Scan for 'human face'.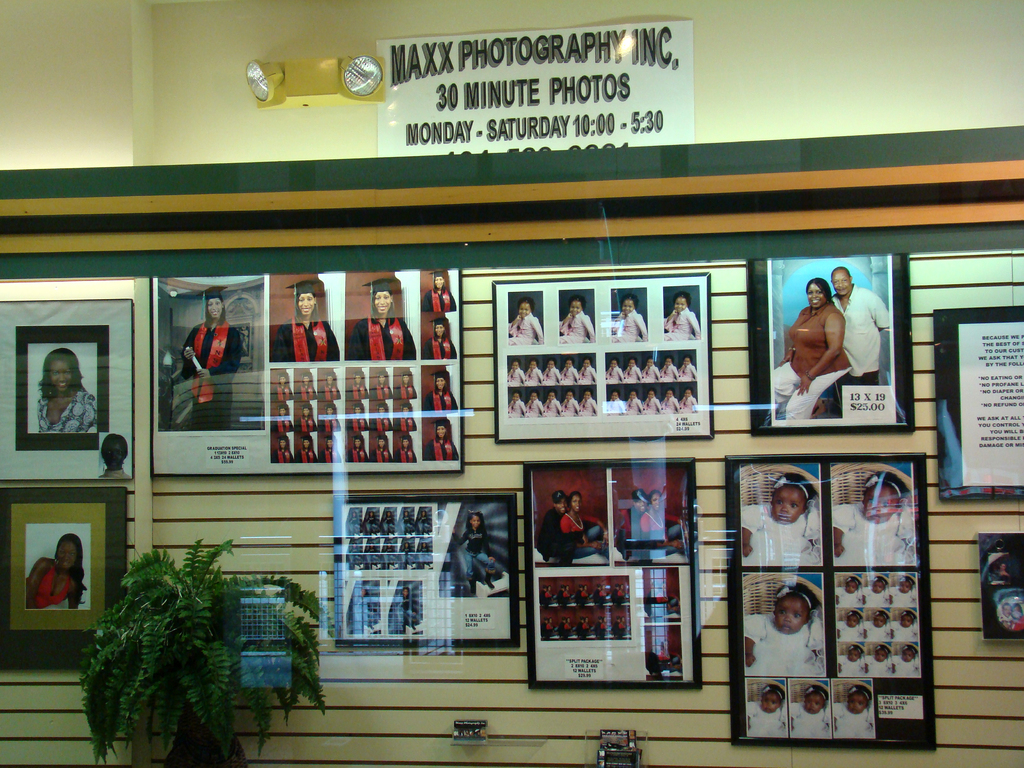
Scan result: rect(55, 537, 77, 569).
